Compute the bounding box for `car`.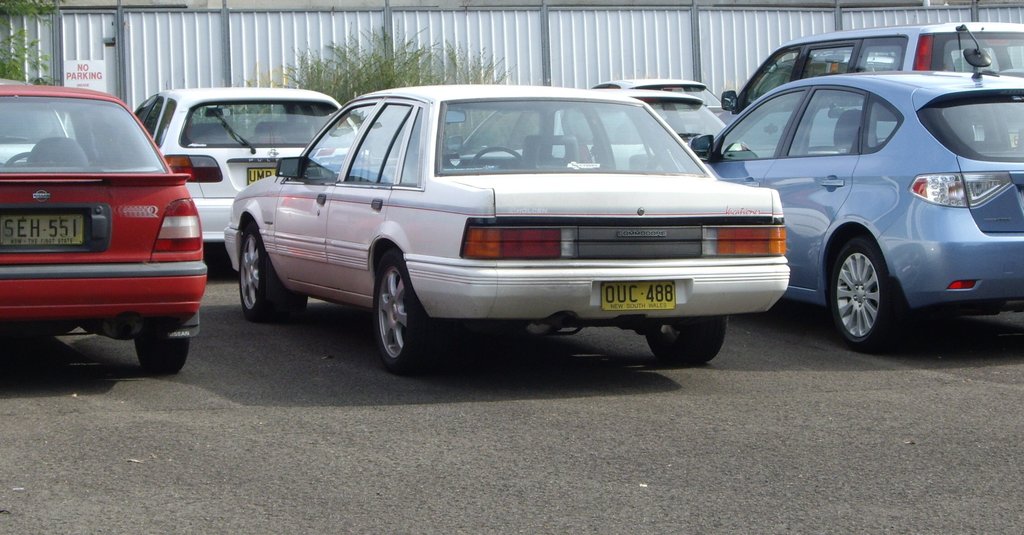
[x1=558, y1=72, x2=729, y2=108].
